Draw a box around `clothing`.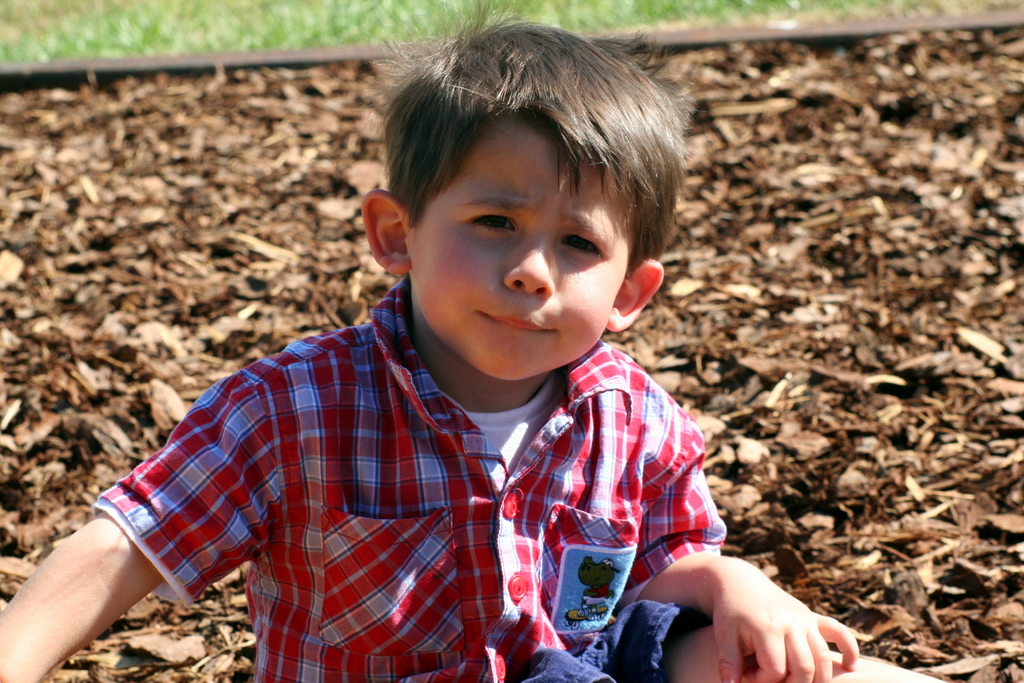
<region>88, 273, 727, 682</region>.
